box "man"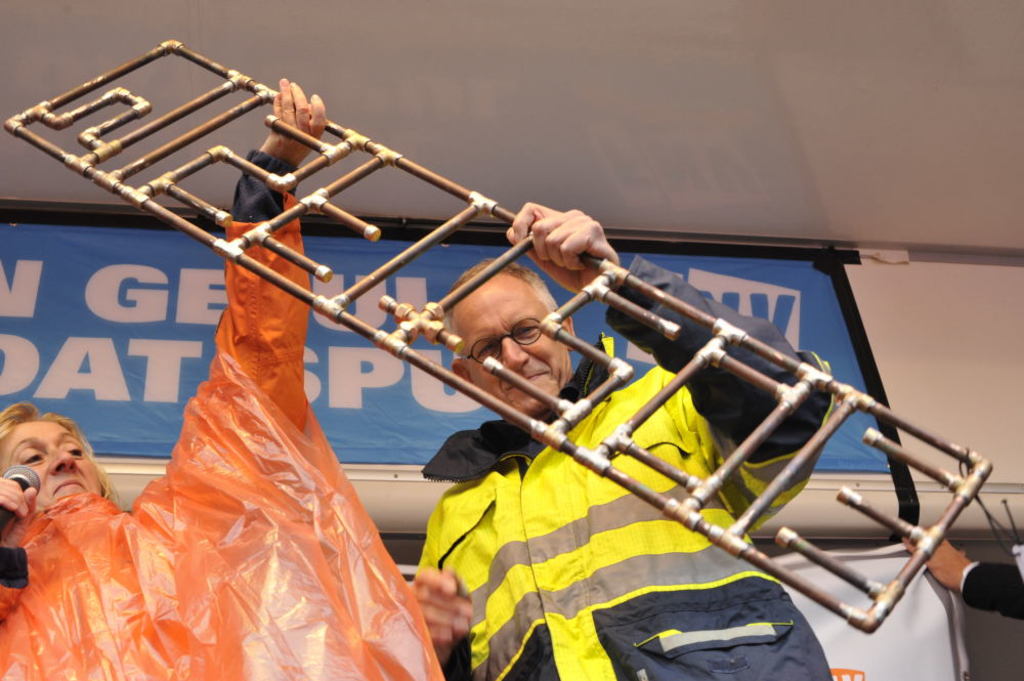
box(397, 200, 843, 680)
